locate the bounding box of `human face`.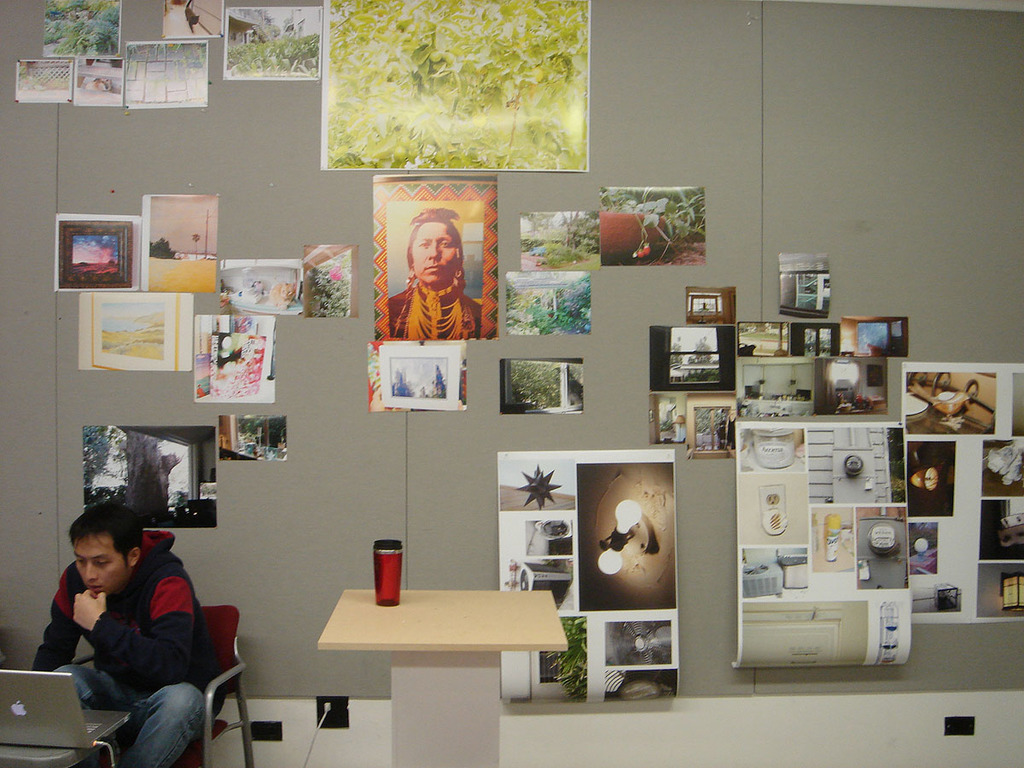
Bounding box: 412 222 456 283.
